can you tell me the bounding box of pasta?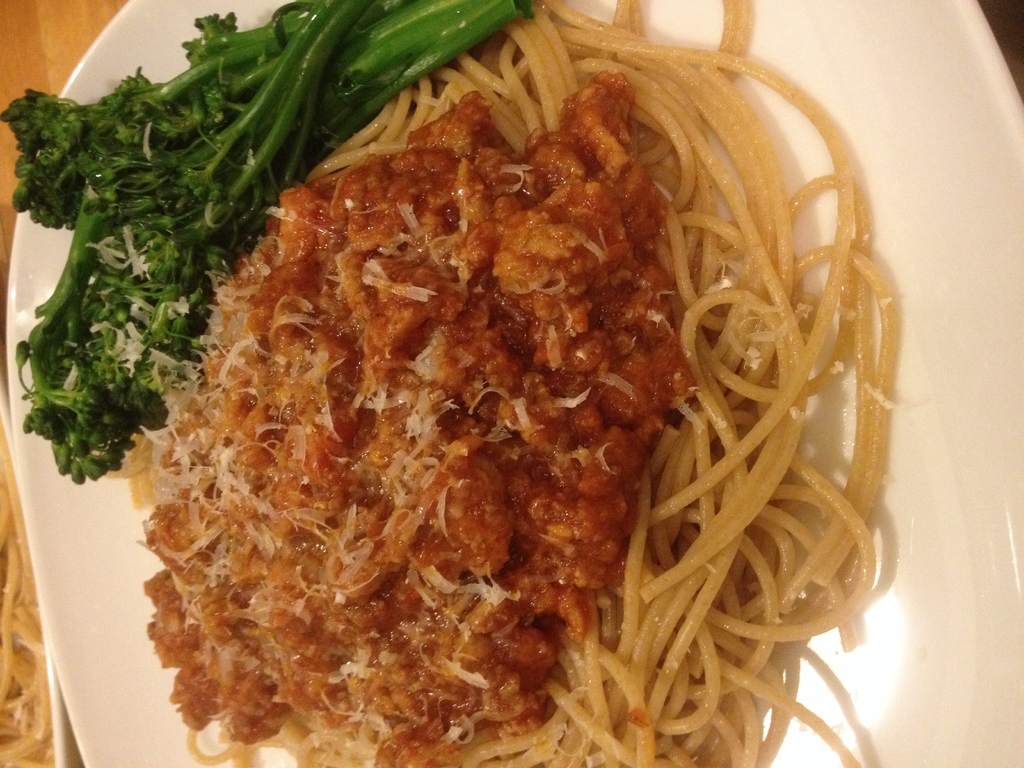
<bbox>104, 13, 909, 767</bbox>.
